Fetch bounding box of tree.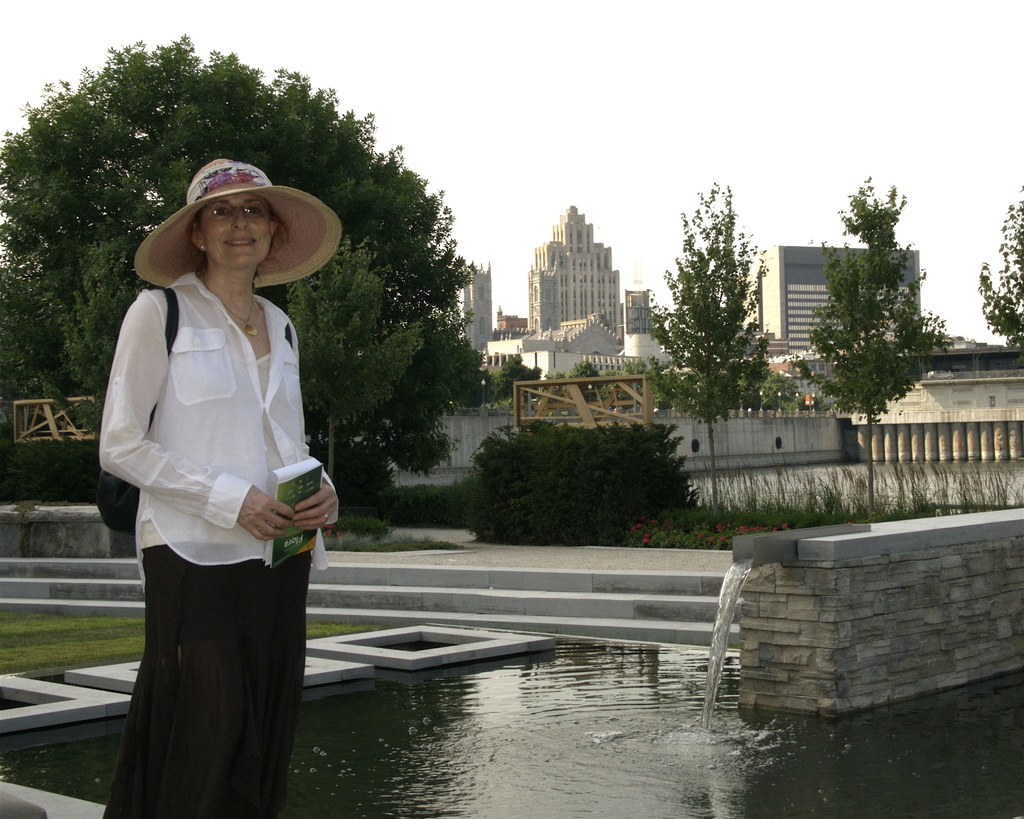
Bbox: (x1=659, y1=173, x2=776, y2=439).
